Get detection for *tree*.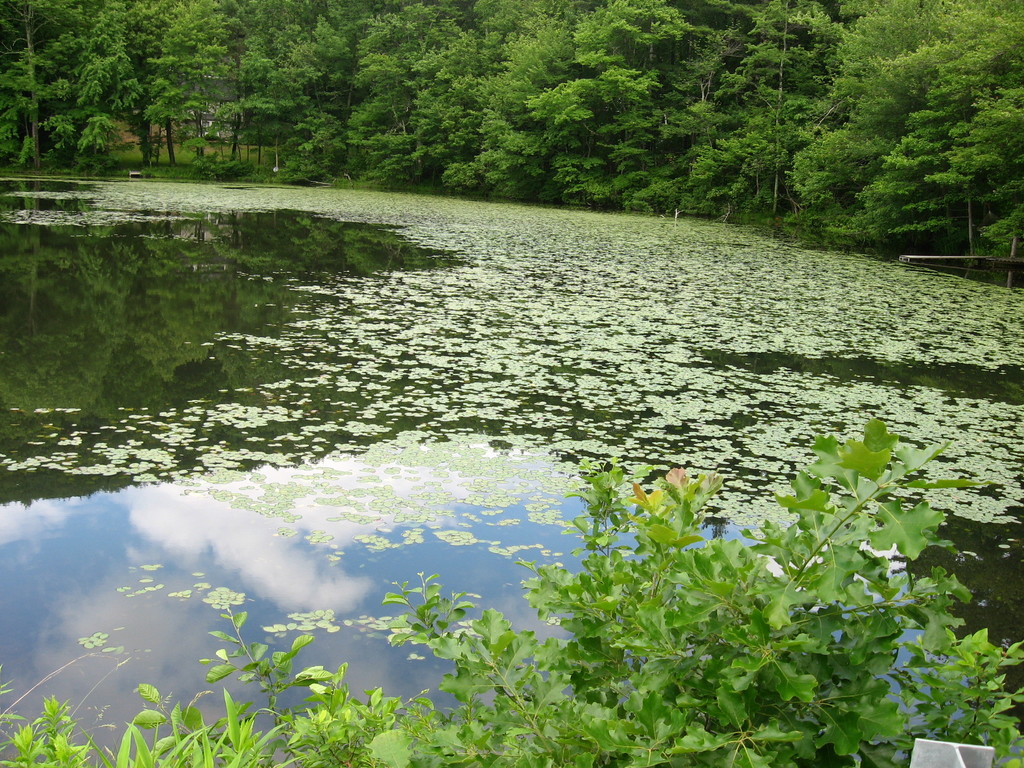
Detection: <box>285,416,1023,765</box>.
